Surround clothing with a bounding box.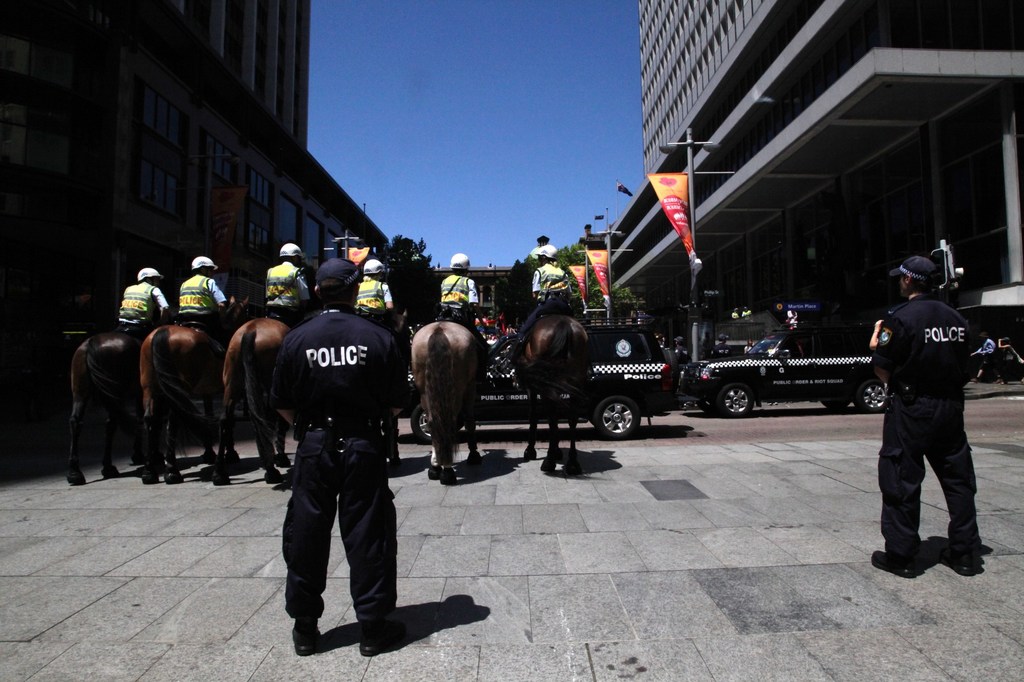
(116, 287, 162, 320).
